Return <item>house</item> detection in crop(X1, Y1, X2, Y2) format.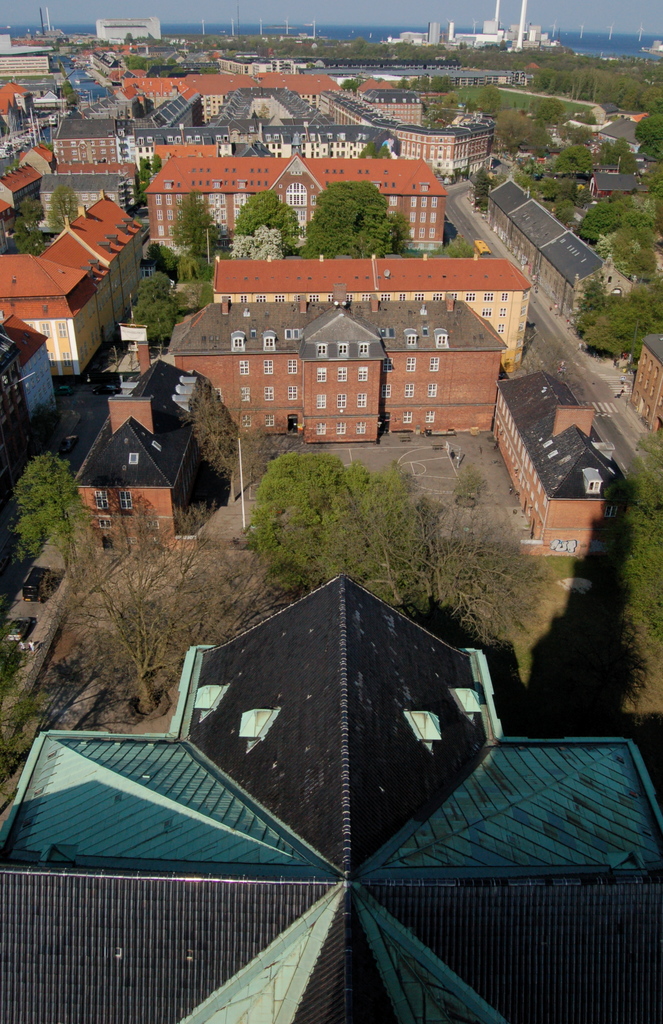
crop(76, 351, 214, 532).
